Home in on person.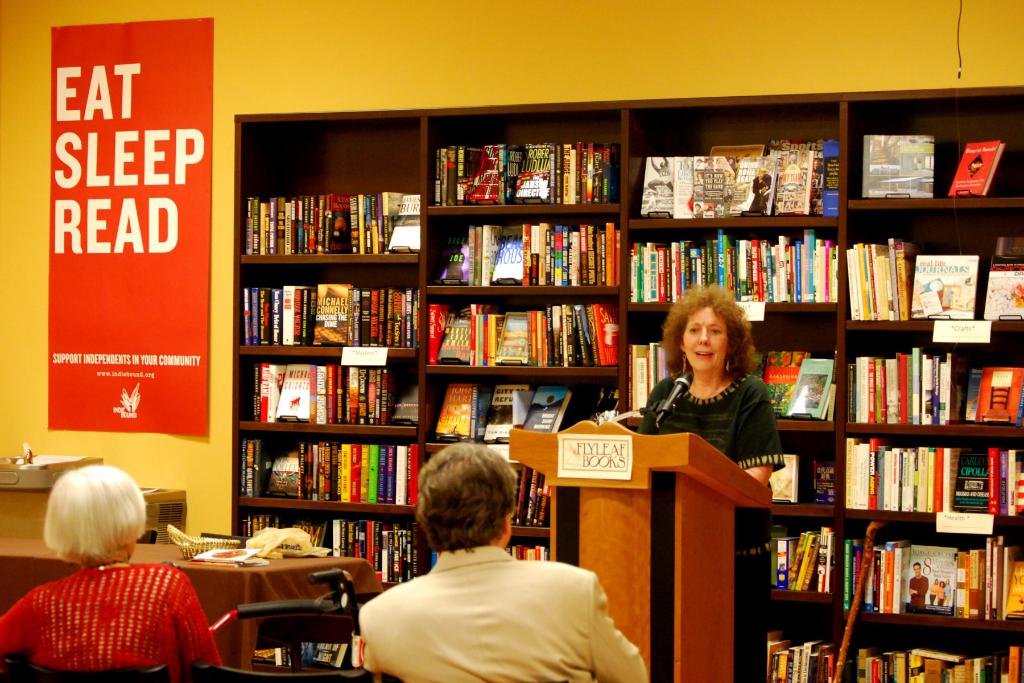
Homed in at [x1=355, y1=439, x2=650, y2=682].
